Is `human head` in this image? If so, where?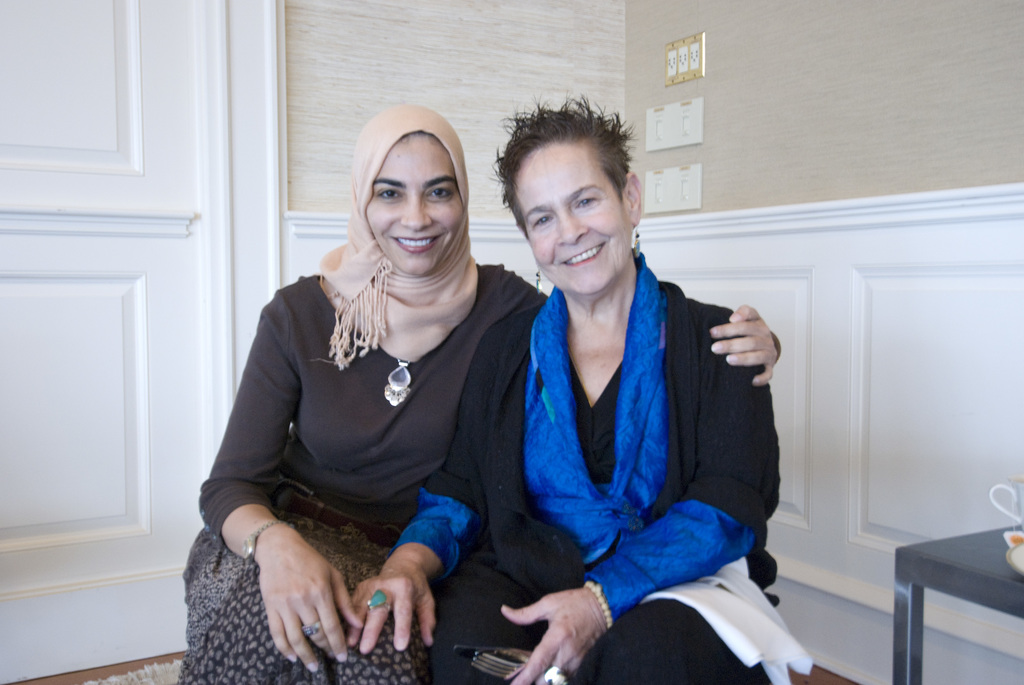
Yes, at box(487, 87, 641, 298).
